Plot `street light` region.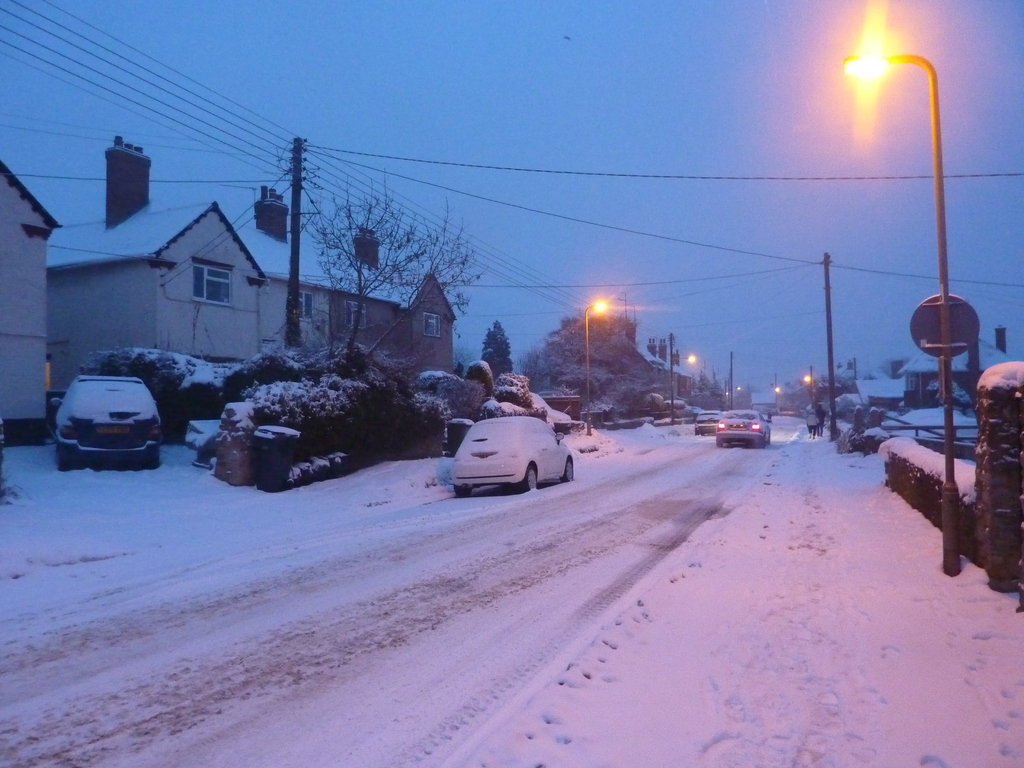
Plotted at left=669, top=334, right=694, bottom=427.
